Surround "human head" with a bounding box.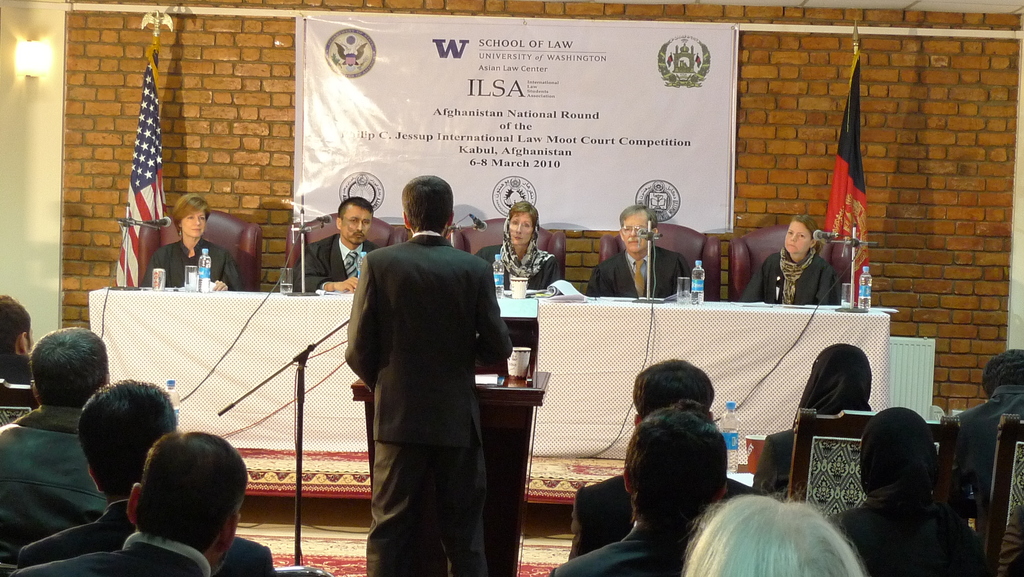
bbox(502, 204, 540, 246).
